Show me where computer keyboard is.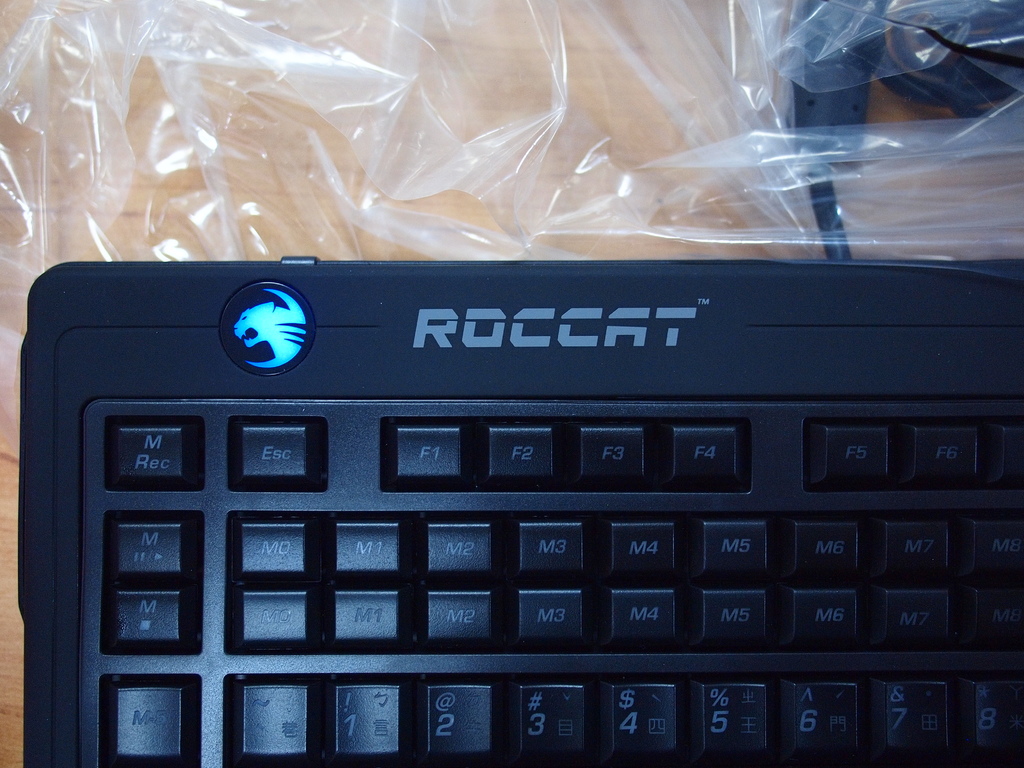
computer keyboard is at <region>14, 255, 1023, 767</region>.
